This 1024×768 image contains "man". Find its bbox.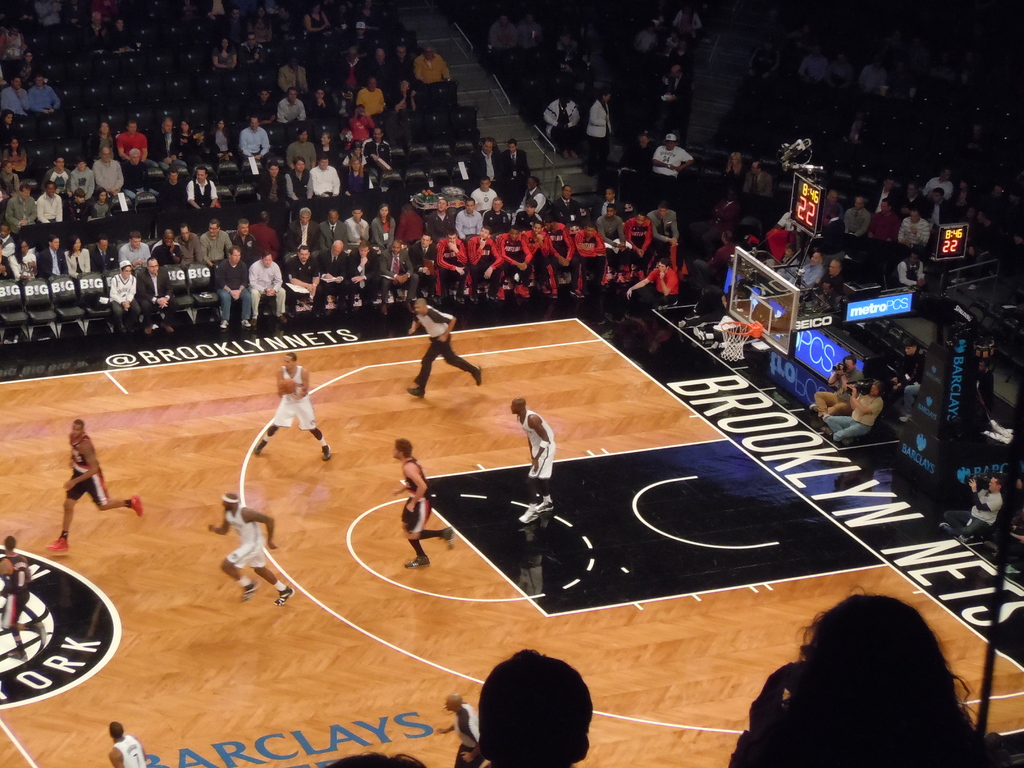
3:529:54:663.
